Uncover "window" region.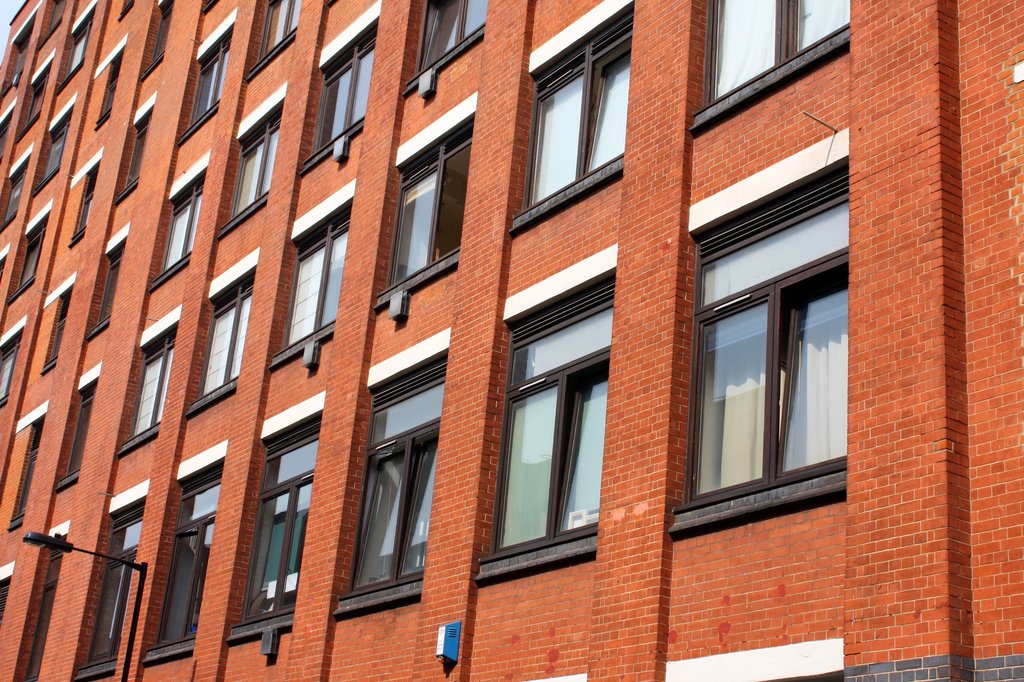
Uncovered: 56,0,100,90.
